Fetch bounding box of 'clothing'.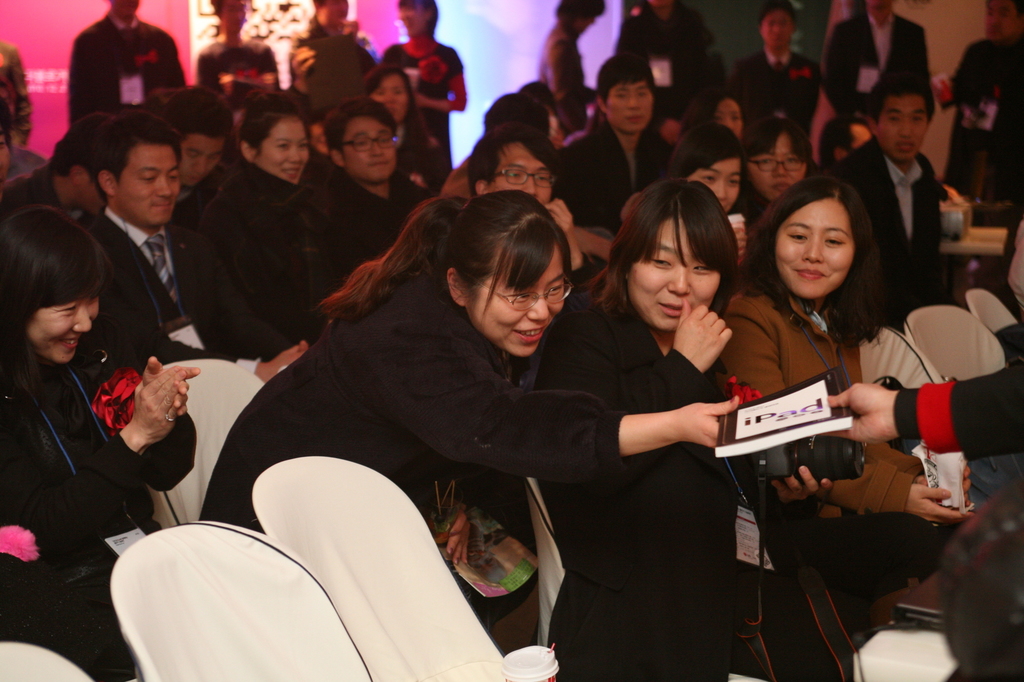
Bbox: bbox(0, 139, 31, 193).
